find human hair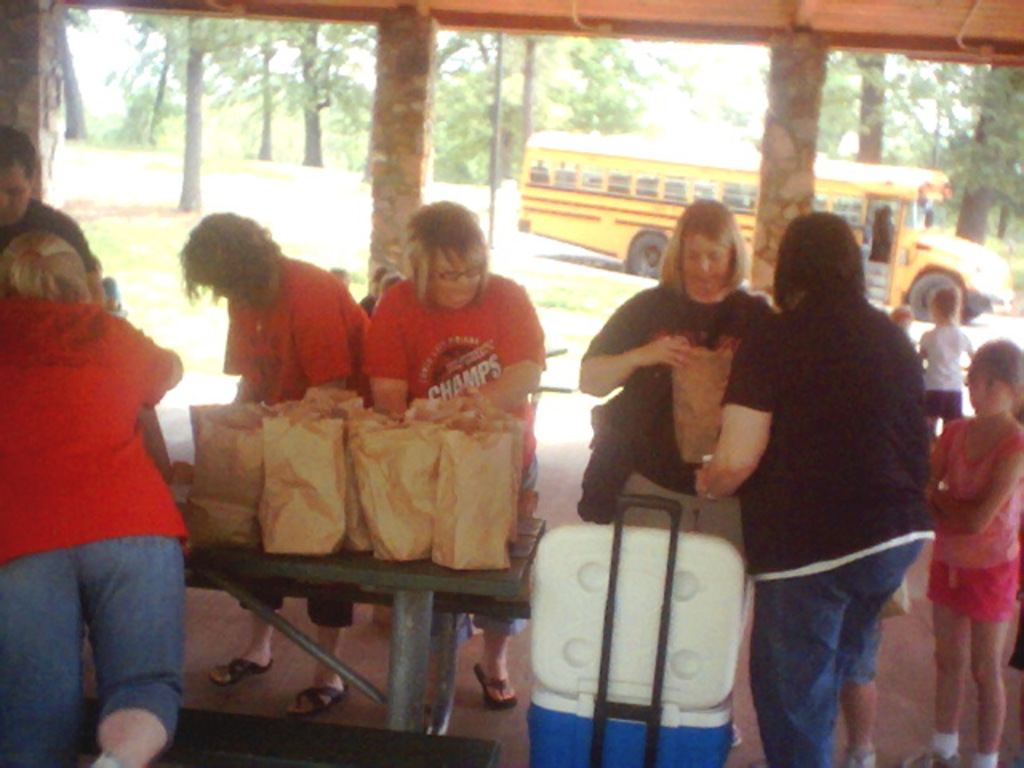
left=960, top=341, right=1022, bottom=406
